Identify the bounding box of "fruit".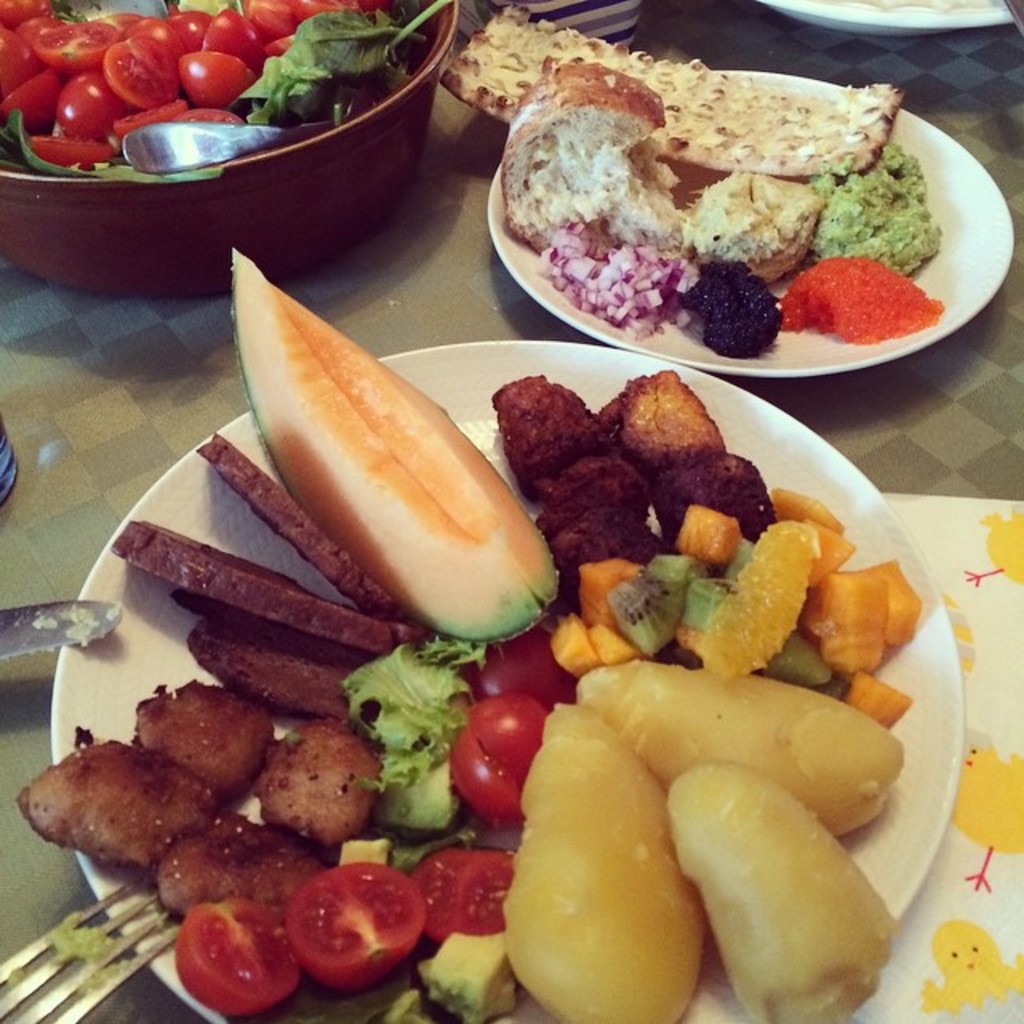
230/243/562/645.
